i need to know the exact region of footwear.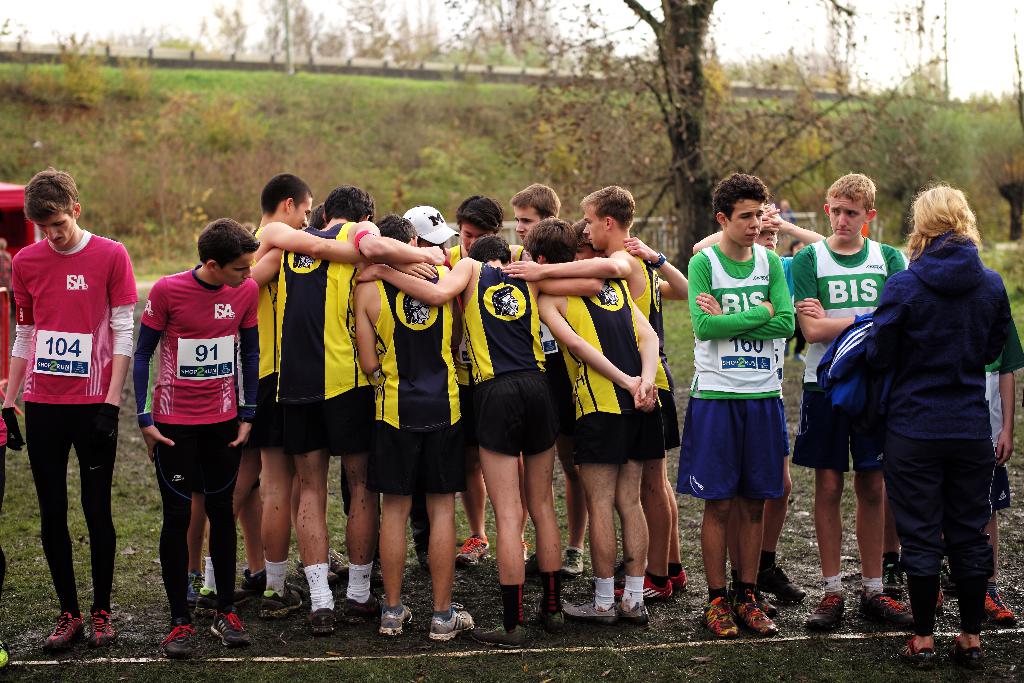
Region: x1=756, y1=559, x2=810, y2=605.
